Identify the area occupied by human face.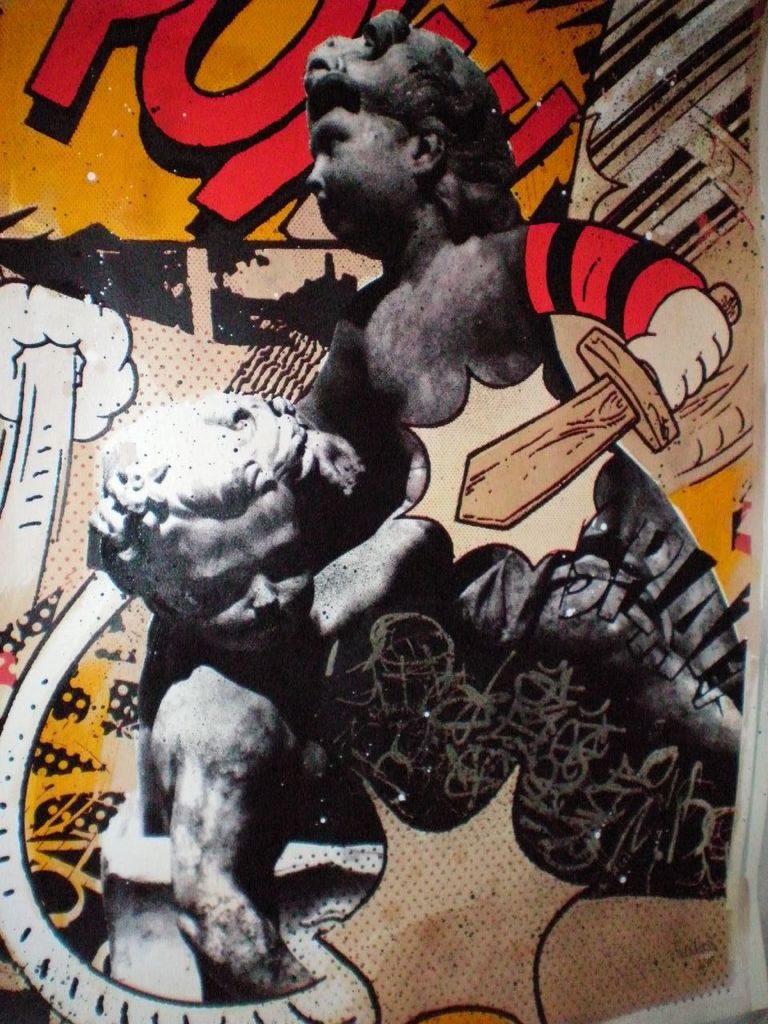
Area: (x1=311, y1=107, x2=413, y2=248).
